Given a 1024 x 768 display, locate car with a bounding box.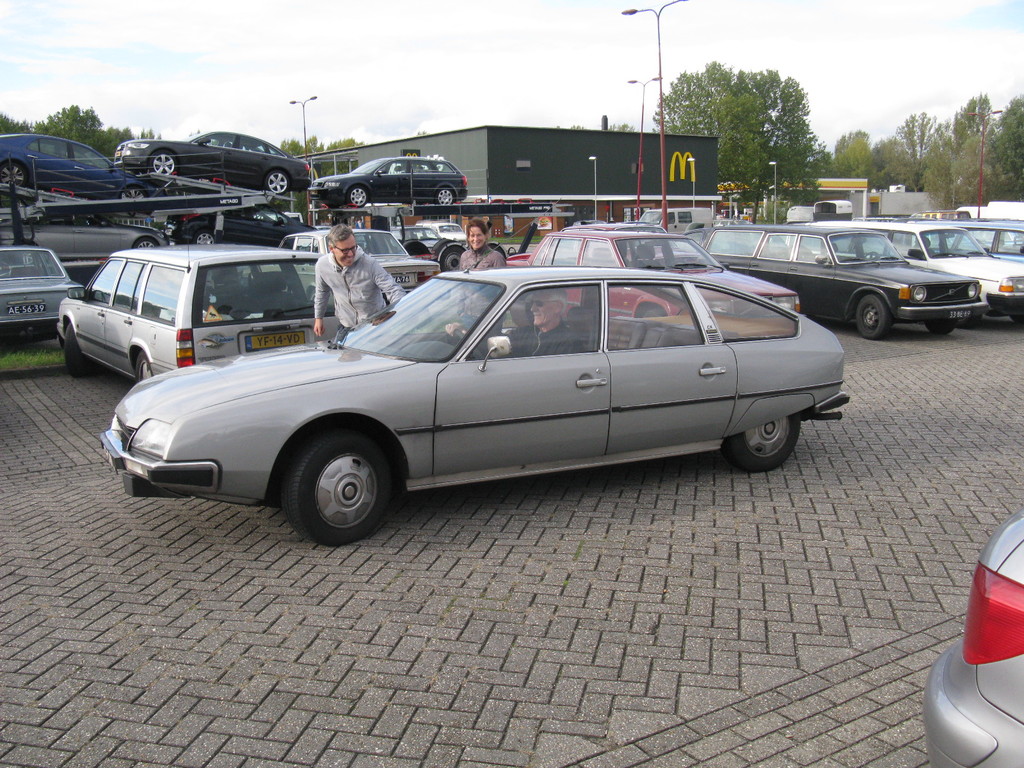
Located: locate(321, 159, 465, 200).
